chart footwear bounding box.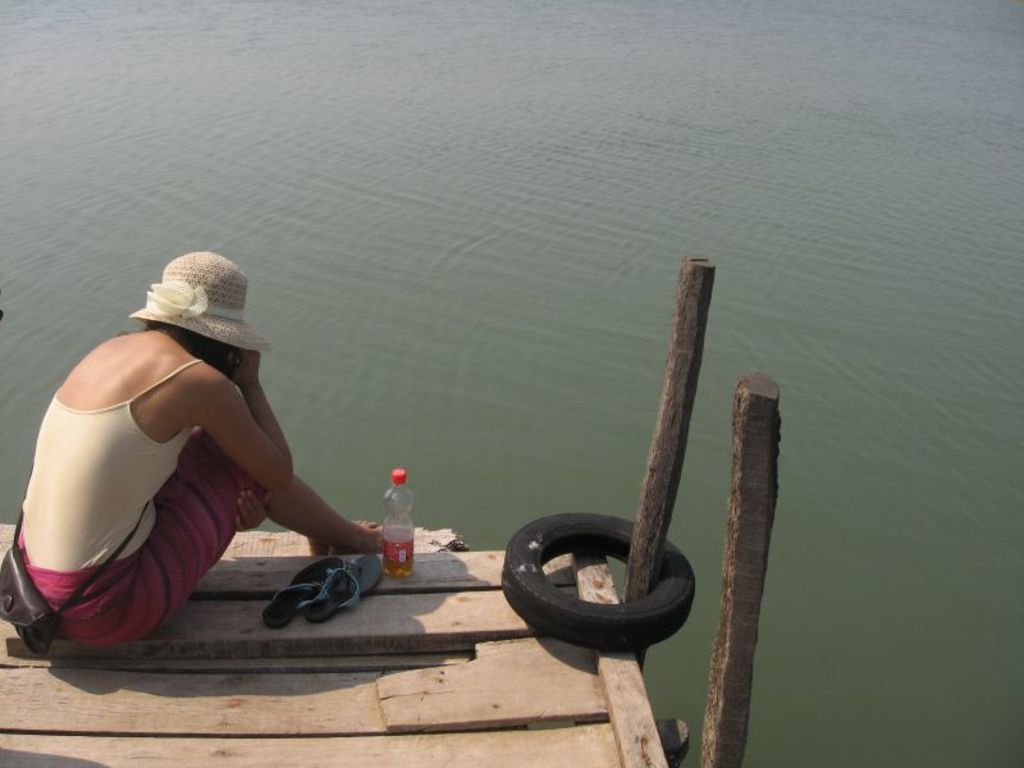
Charted: select_region(259, 553, 335, 628).
